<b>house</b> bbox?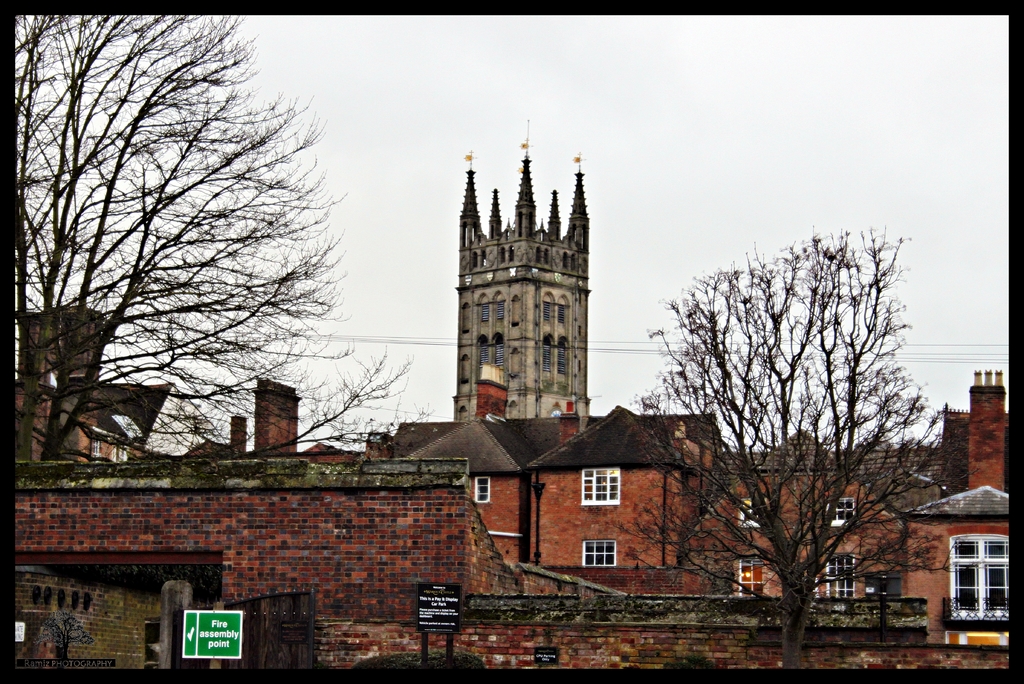
(17,460,932,676)
